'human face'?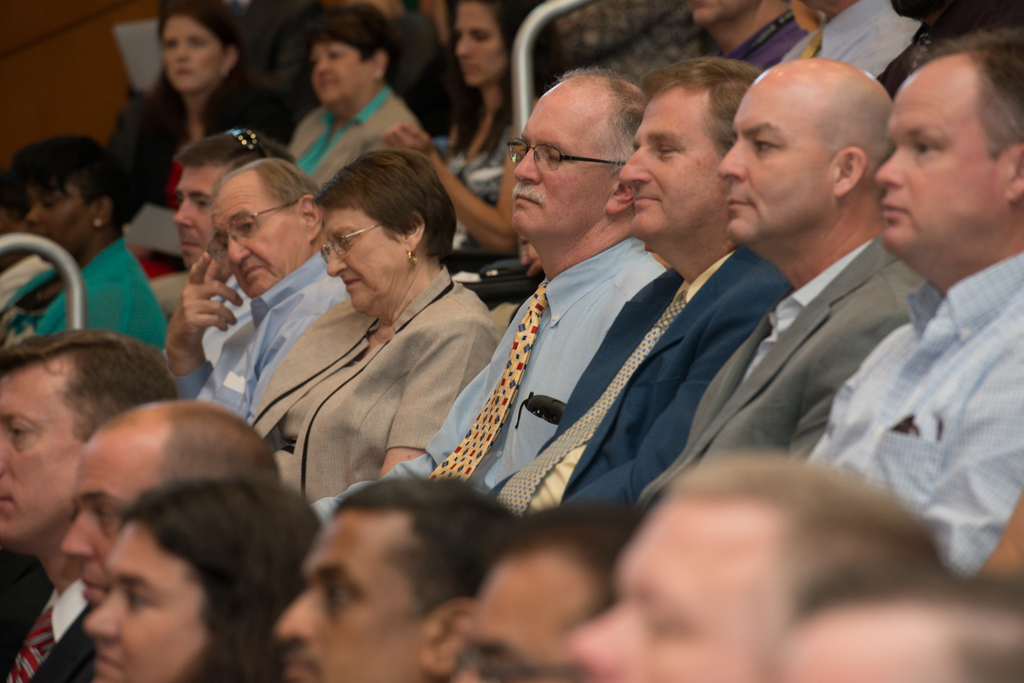
(714, 81, 828, 248)
